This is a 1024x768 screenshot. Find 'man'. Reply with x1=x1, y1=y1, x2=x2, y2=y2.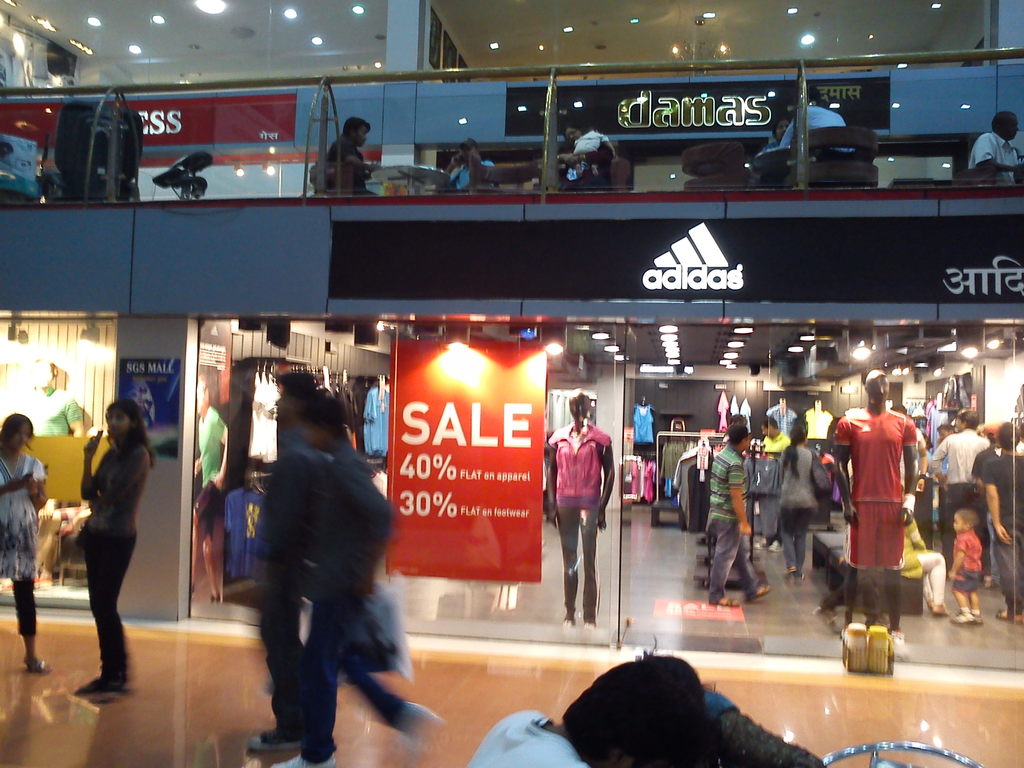
x1=291, y1=387, x2=440, y2=767.
